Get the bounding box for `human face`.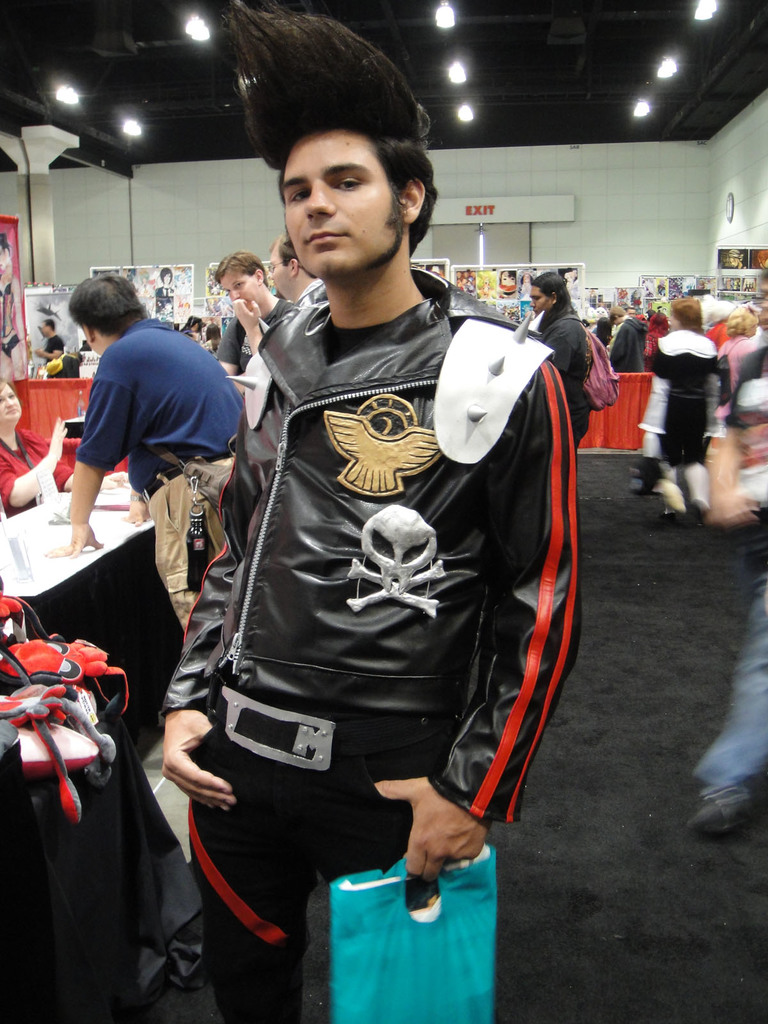
bbox(0, 385, 23, 422).
